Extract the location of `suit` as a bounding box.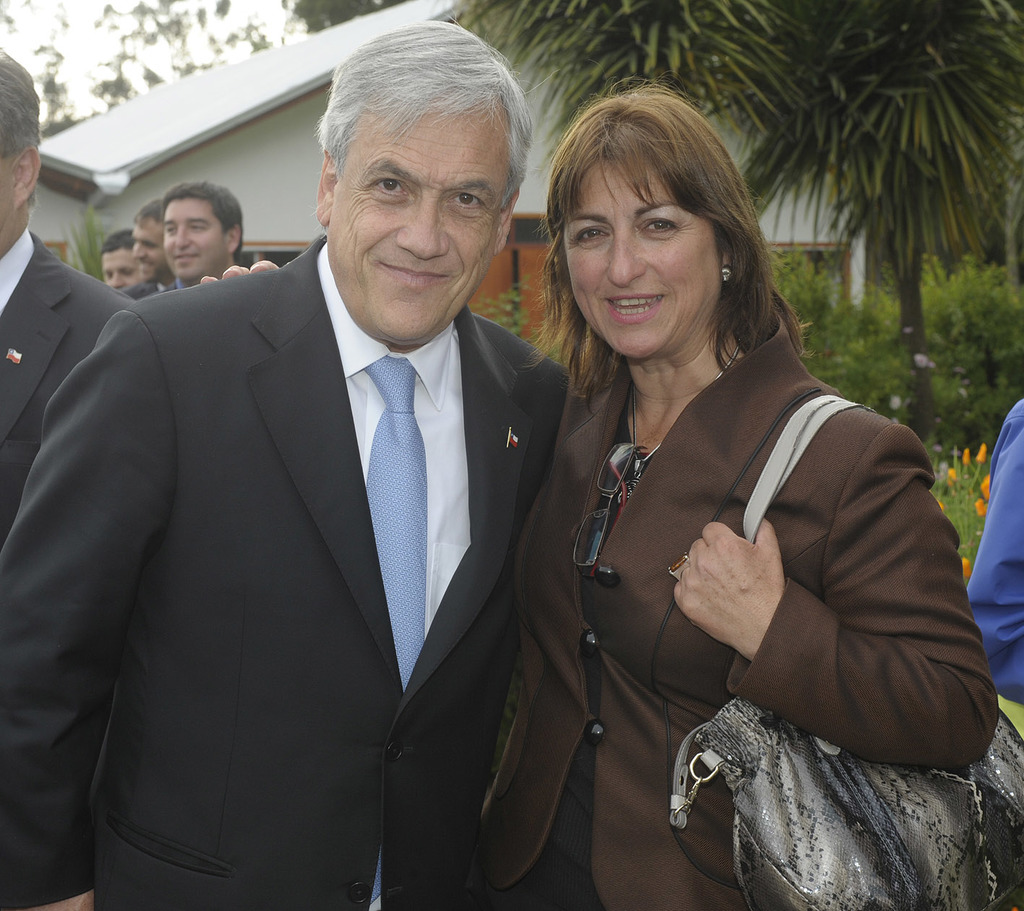
{"left": 0, "top": 223, "right": 138, "bottom": 548}.
